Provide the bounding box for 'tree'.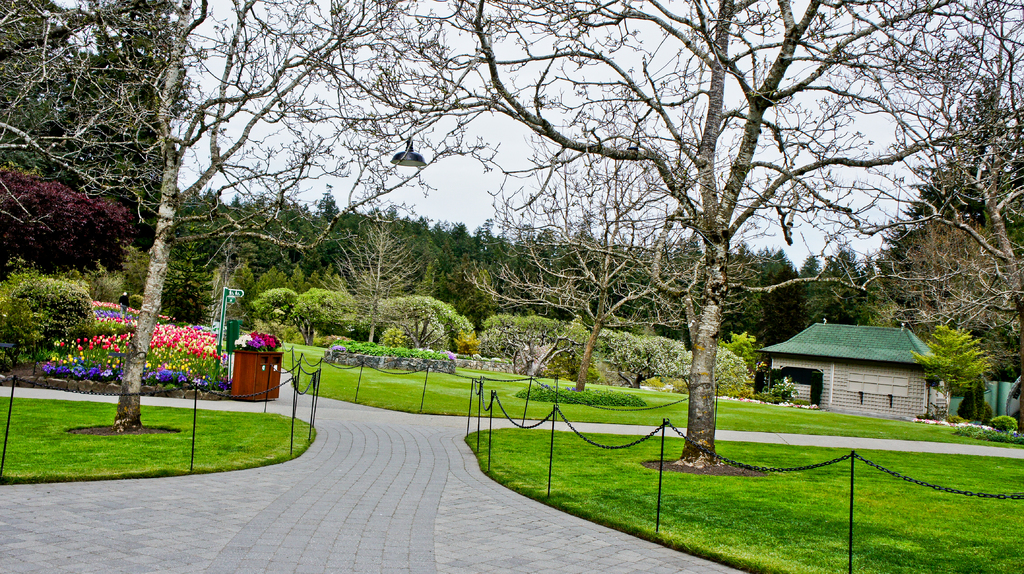
(left=723, top=328, right=755, bottom=374).
